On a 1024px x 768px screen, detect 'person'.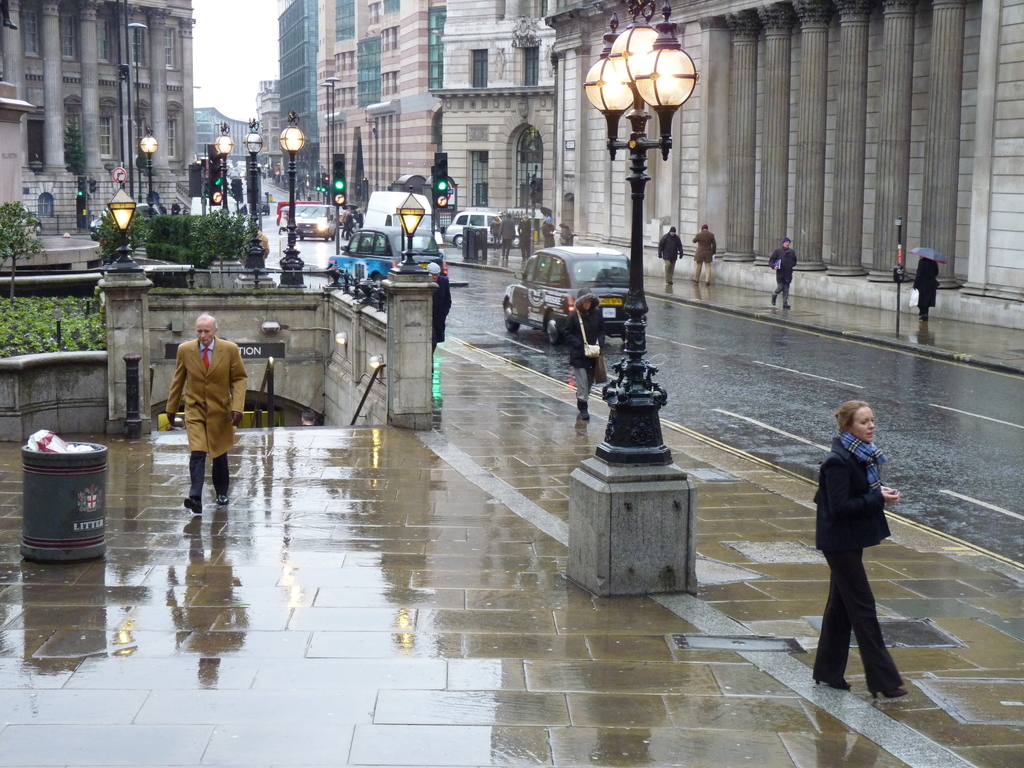
{"left": 810, "top": 400, "right": 908, "bottom": 709}.
